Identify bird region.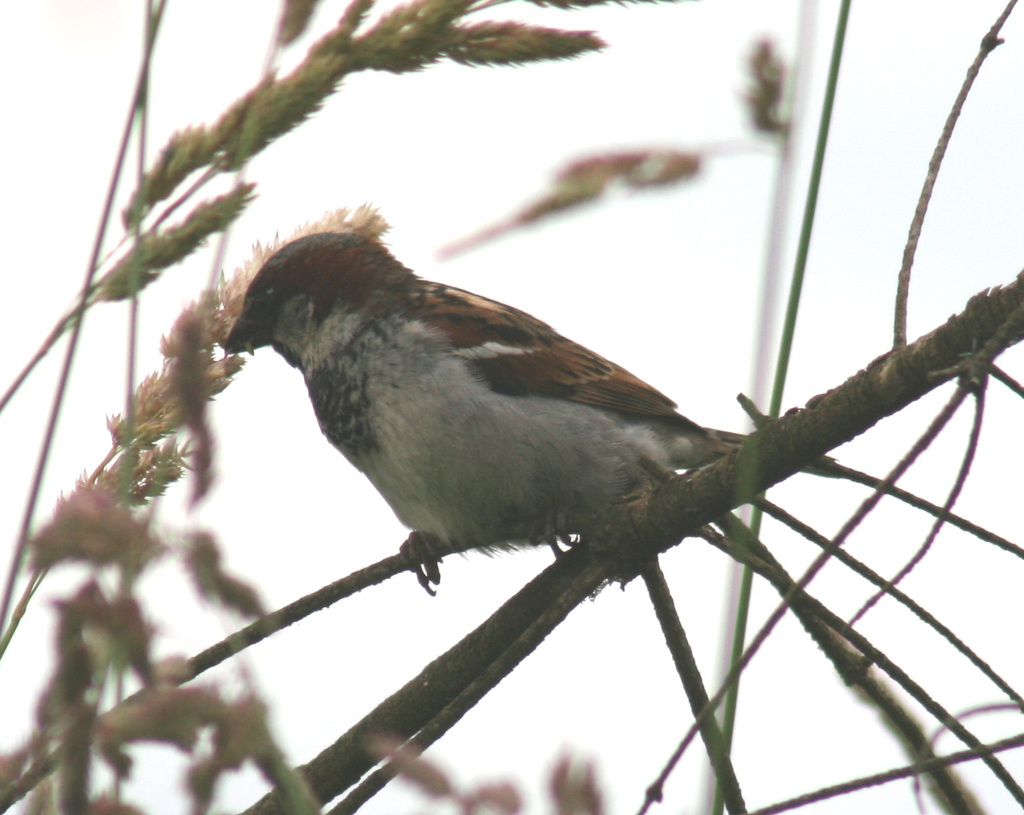
Region: rect(206, 219, 795, 634).
